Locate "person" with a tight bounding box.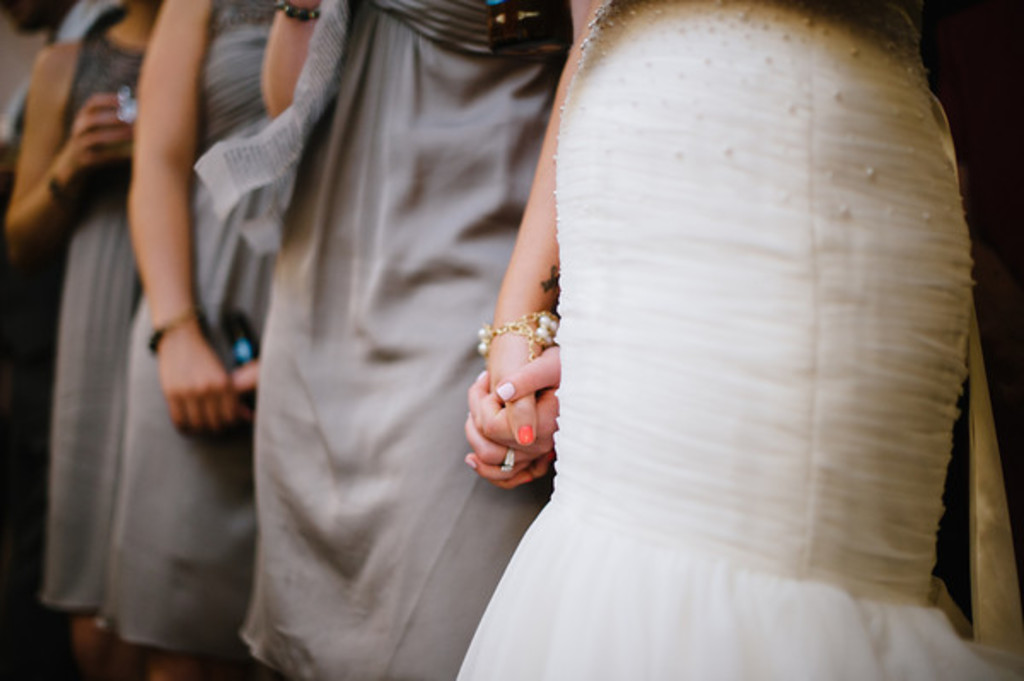
{"x1": 0, "y1": 0, "x2": 154, "y2": 679}.
